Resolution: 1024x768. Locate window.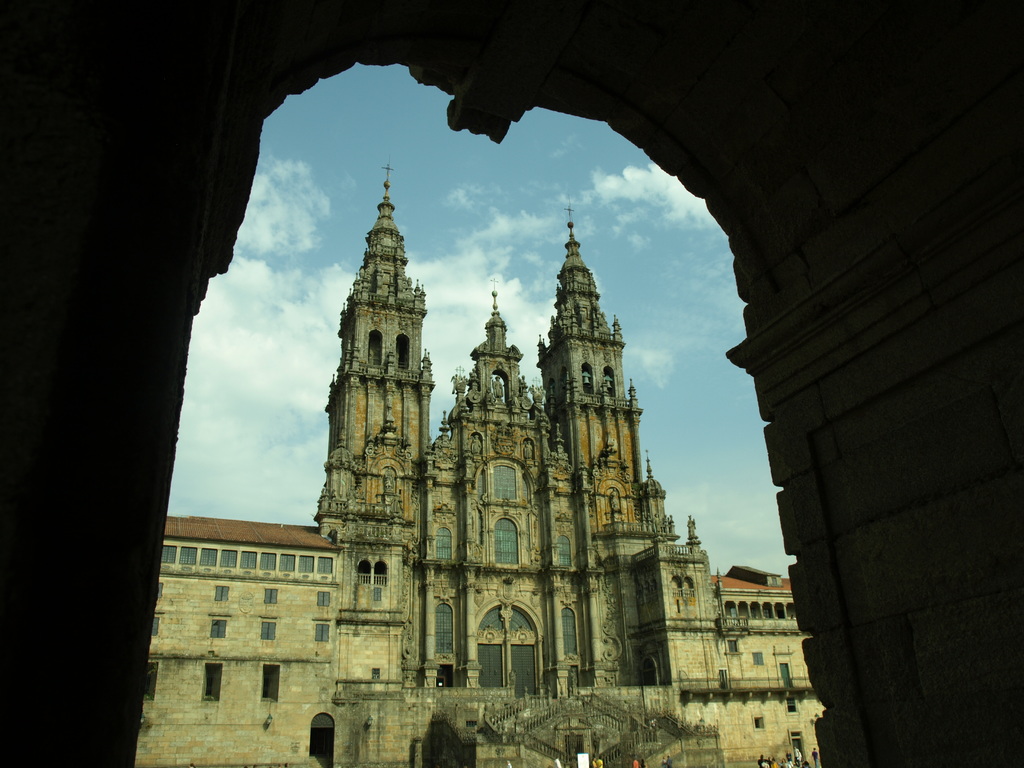
bbox=(314, 588, 331, 607).
